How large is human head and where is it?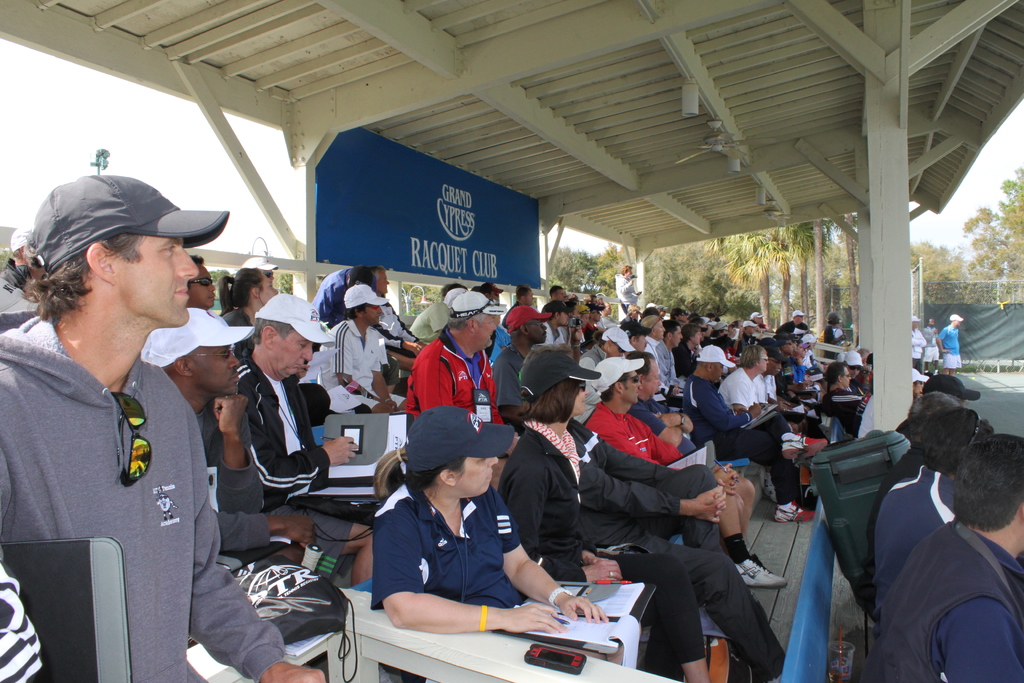
Bounding box: [741, 345, 767, 377].
